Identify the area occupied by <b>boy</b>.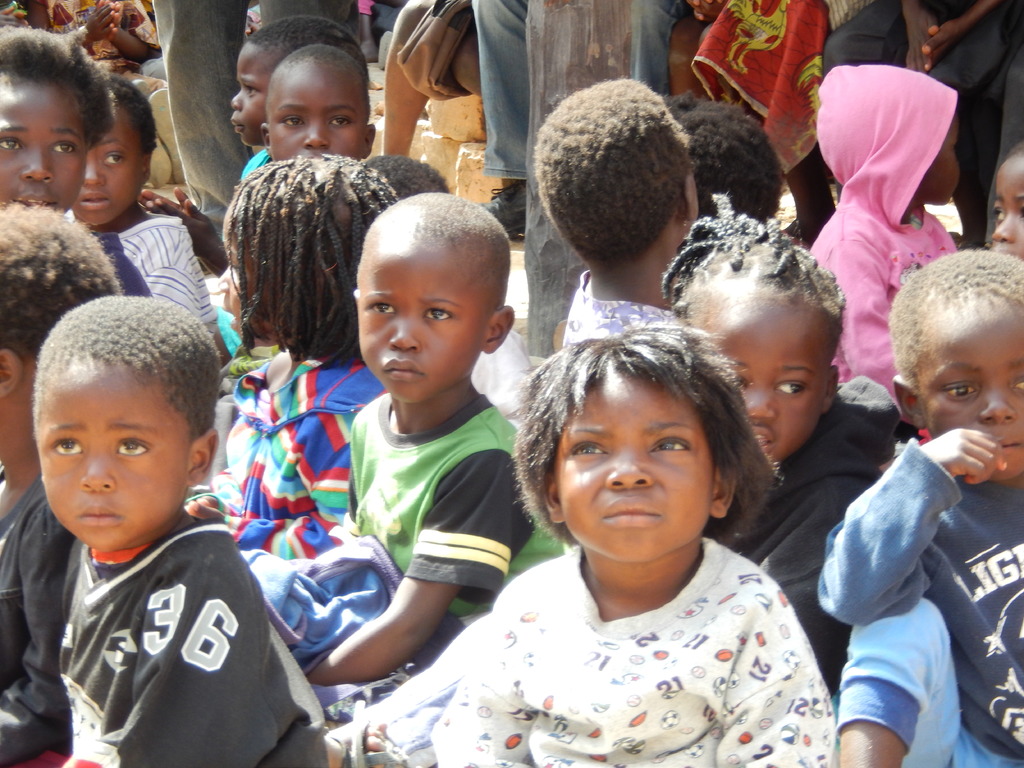
Area: left=298, top=188, right=566, bottom=698.
